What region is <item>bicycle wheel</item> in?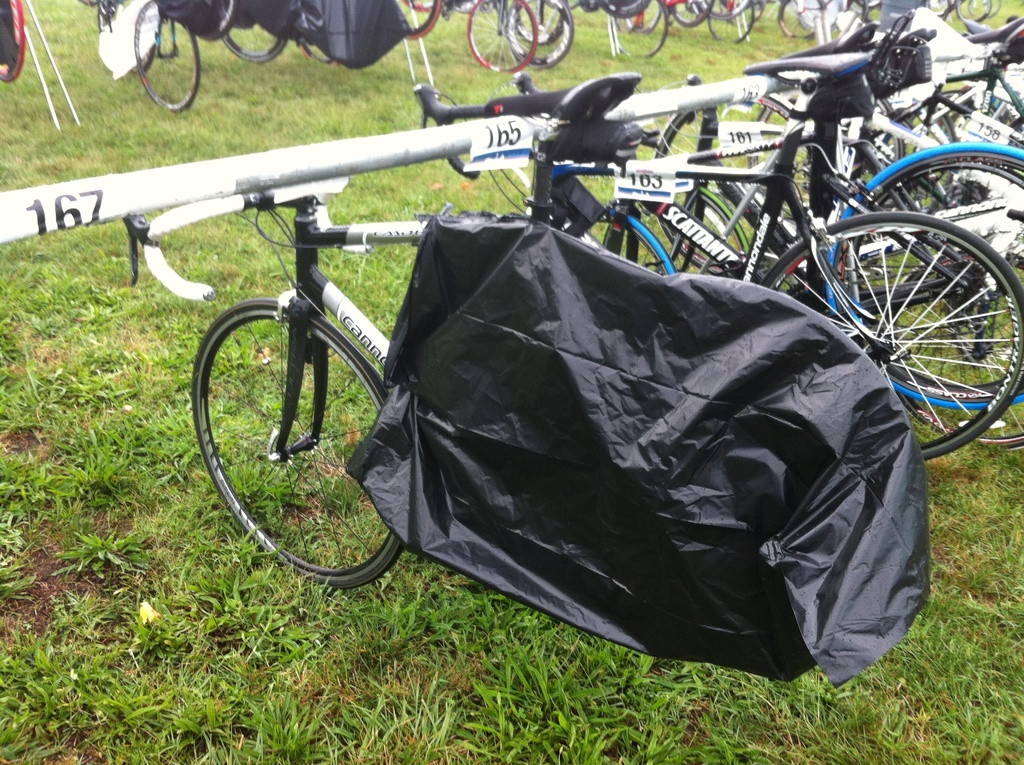
<bbox>466, 0, 532, 77</bbox>.
